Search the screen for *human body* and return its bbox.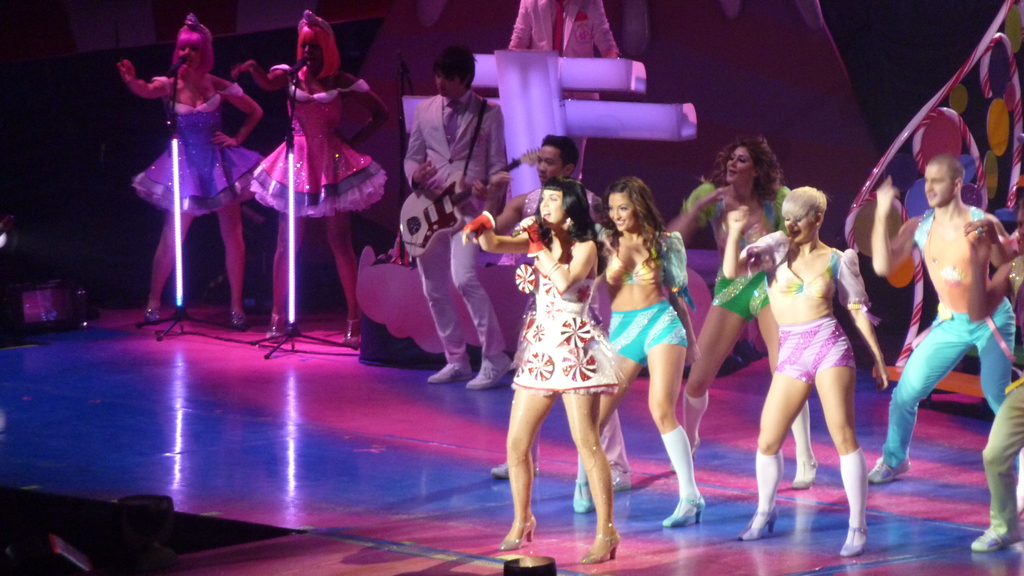
Found: select_region(863, 180, 1020, 512).
